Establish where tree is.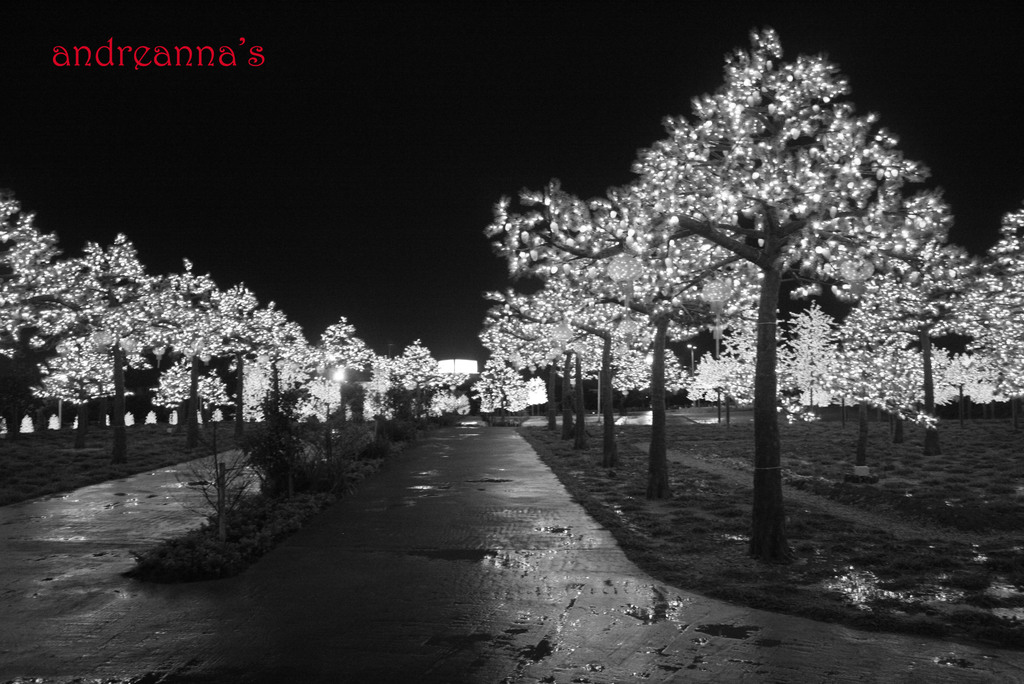
Established at [496, 175, 758, 478].
